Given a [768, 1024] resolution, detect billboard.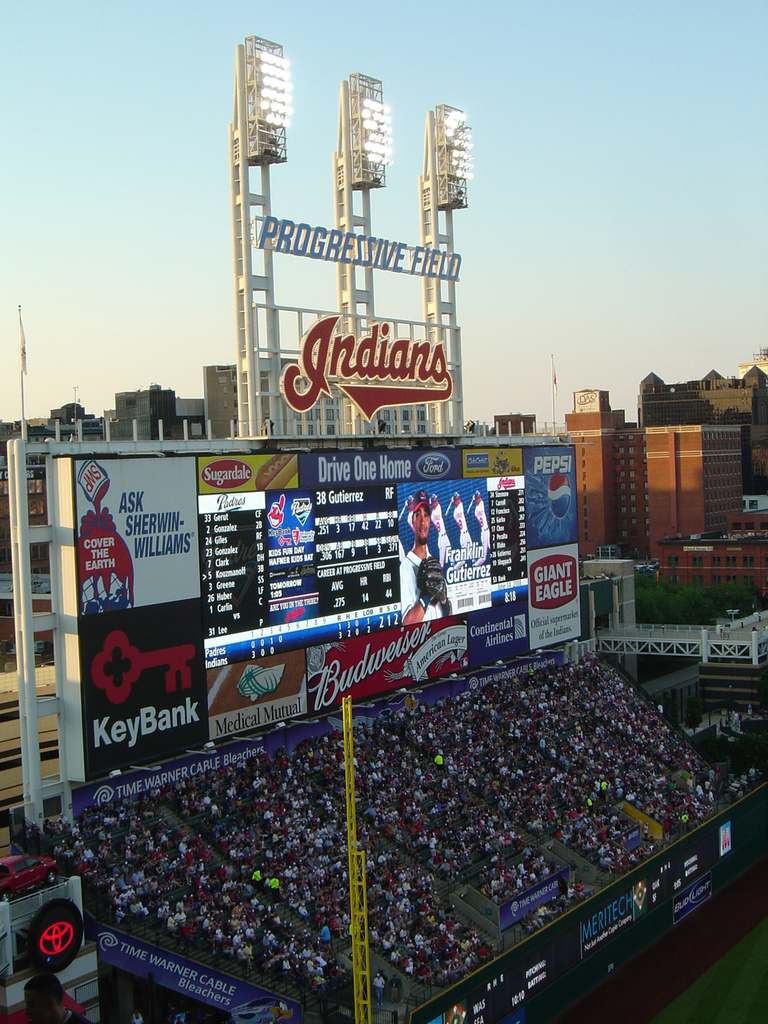
box(26, 404, 617, 751).
